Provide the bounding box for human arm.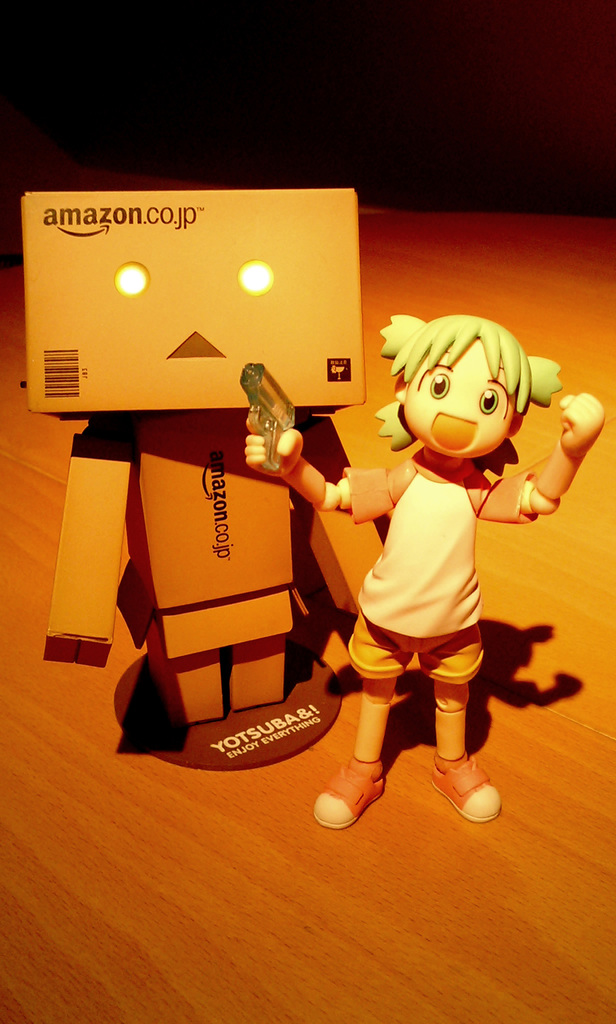
(x1=236, y1=417, x2=377, y2=527).
